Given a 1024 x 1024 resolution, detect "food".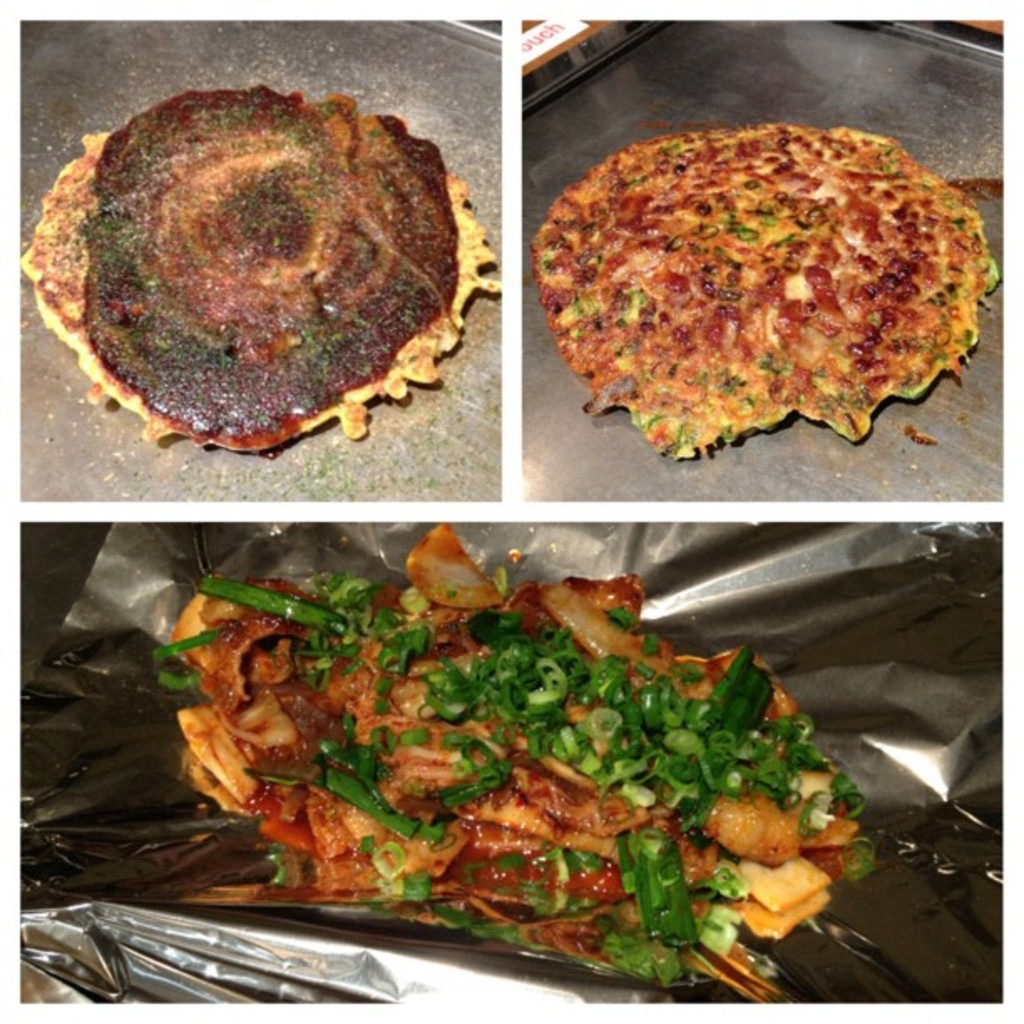
{"left": 579, "top": 115, "right": 996, "bottom": 433}.
